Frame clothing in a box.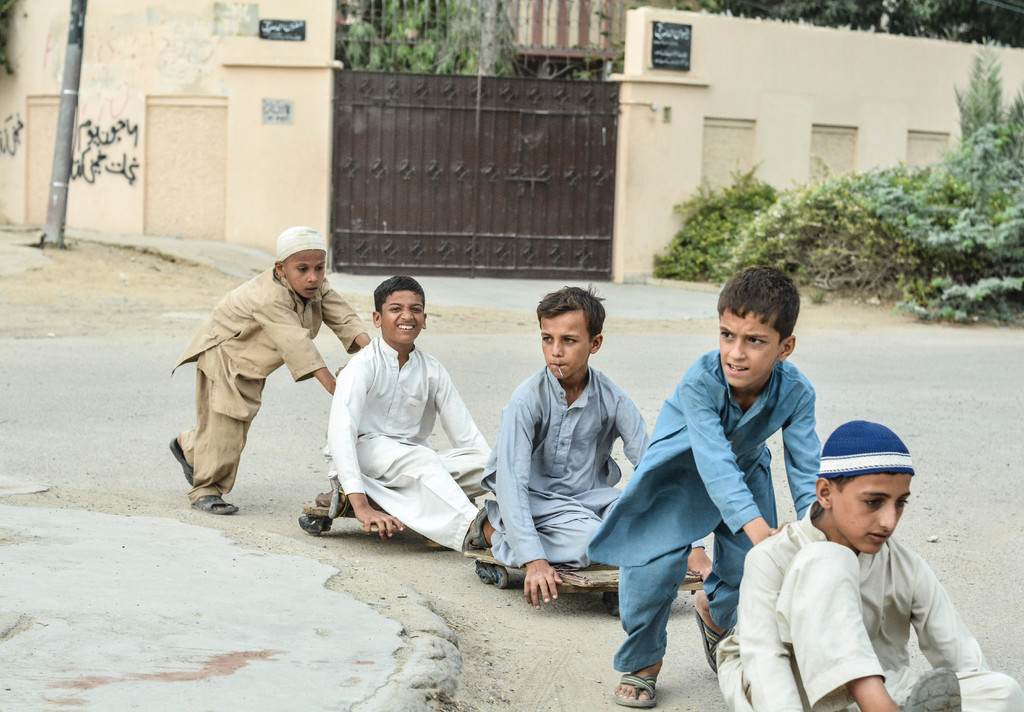
Rect(328, 333, 488, 558).
